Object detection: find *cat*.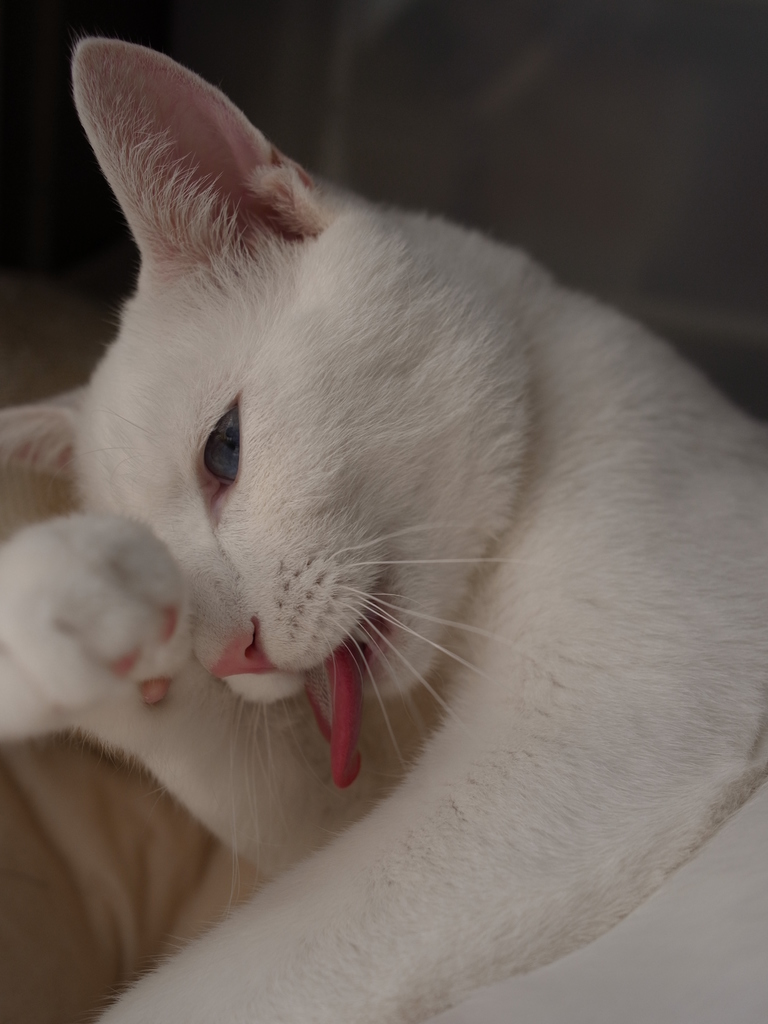
0, 30, 767, 1023.
